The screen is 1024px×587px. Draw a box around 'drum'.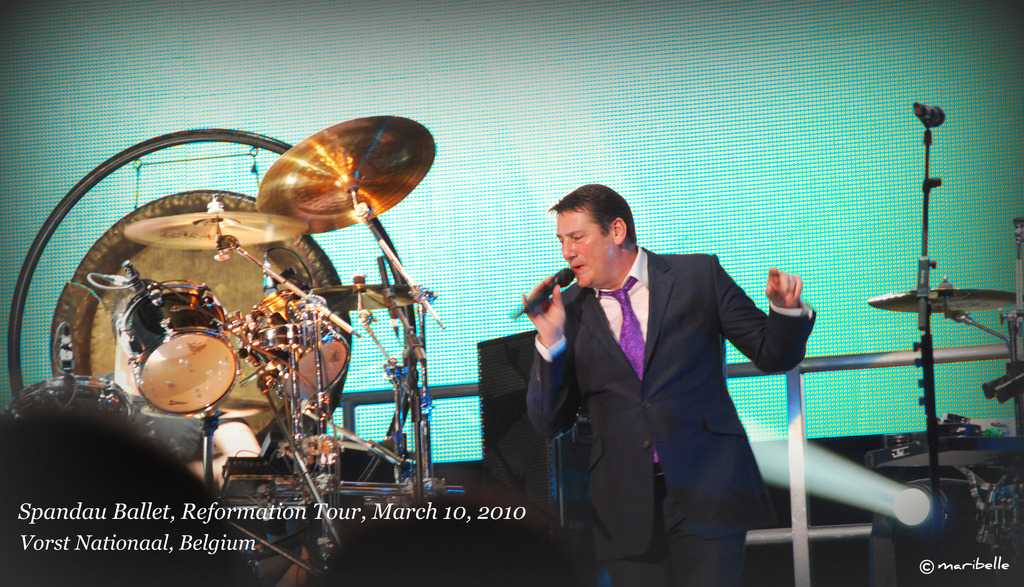
<region>116, 276, 234, 418</region>.
